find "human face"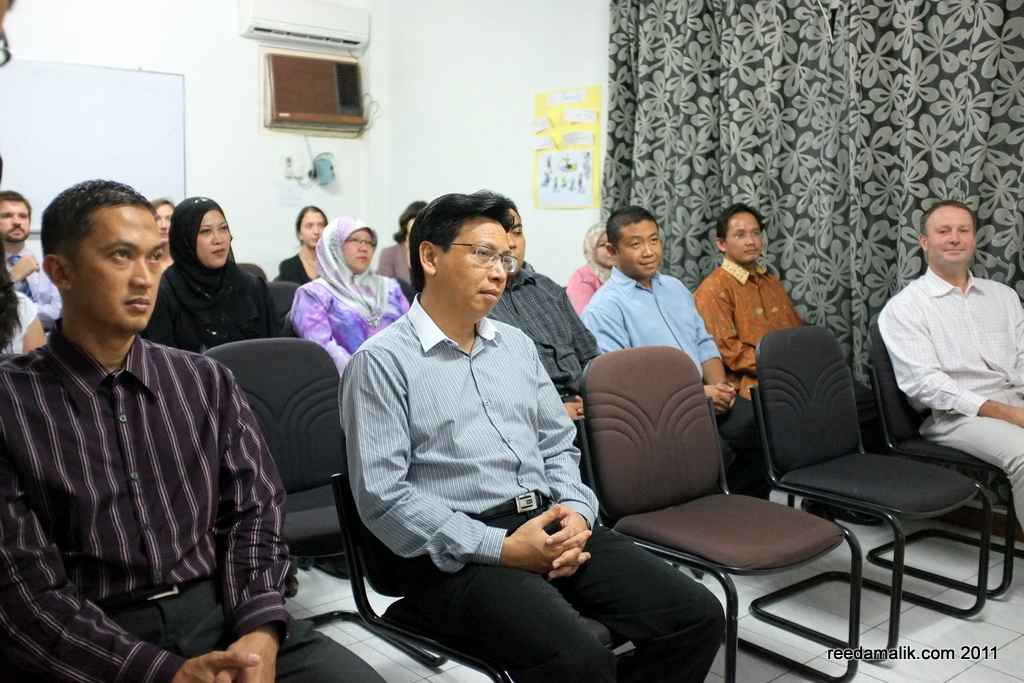
box(0, 203, 32, 246)
